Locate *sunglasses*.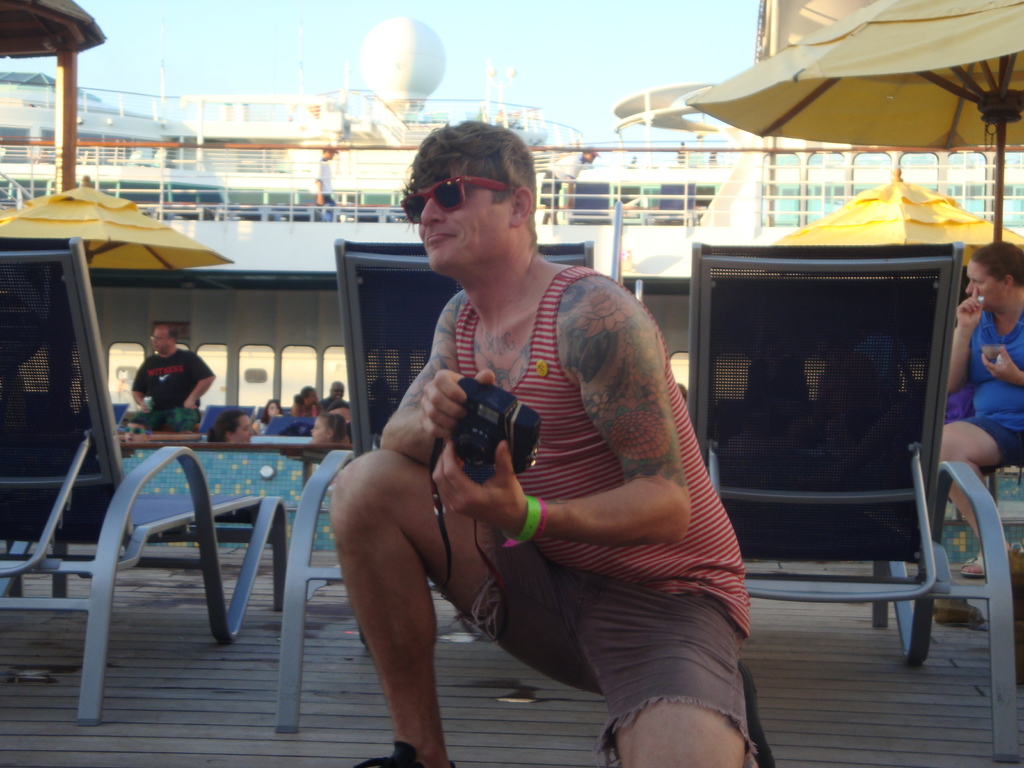
Bounding box: box=[400, 180, 503, 220].
